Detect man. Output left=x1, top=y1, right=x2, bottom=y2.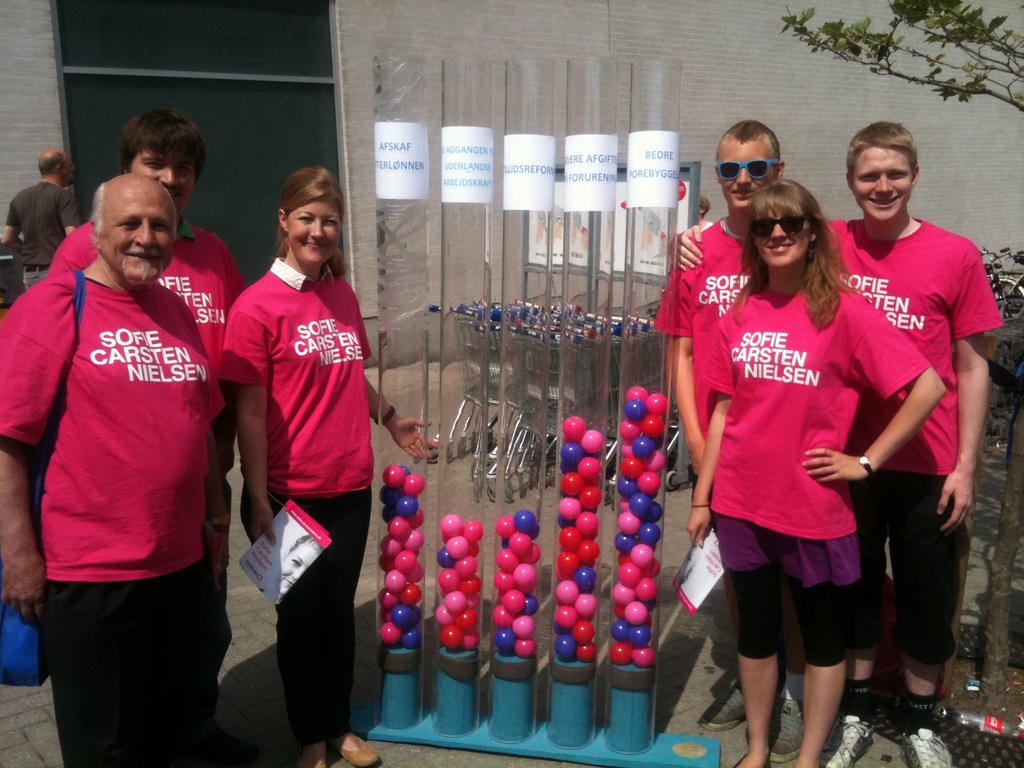
left=821, top=119, right=1007, bottom=767.
